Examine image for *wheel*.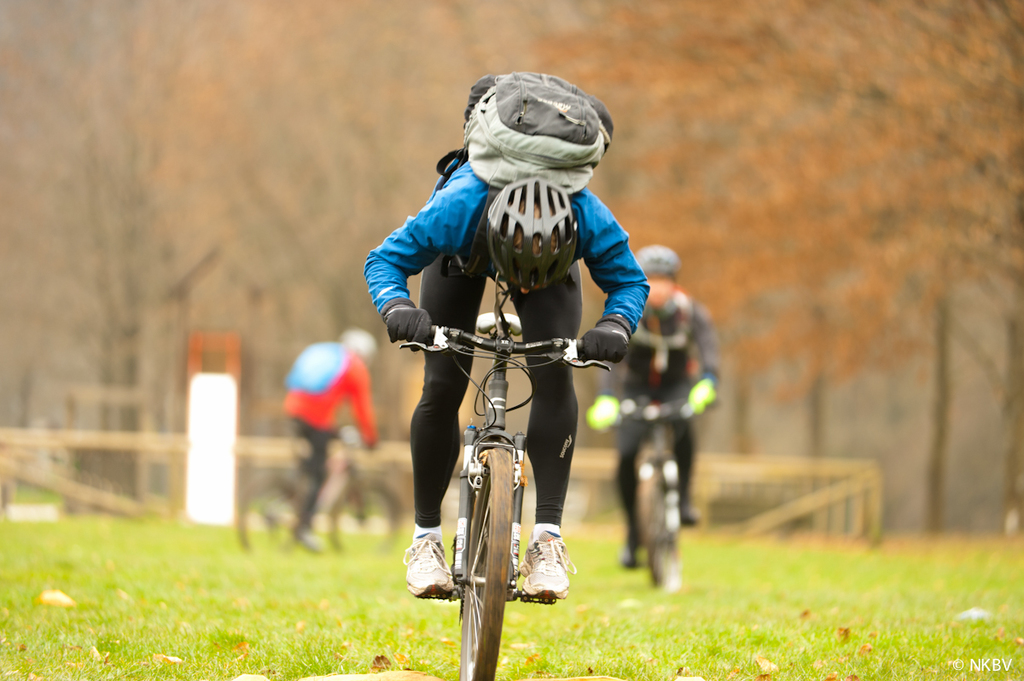
Examination result: 636:459:684:592.
